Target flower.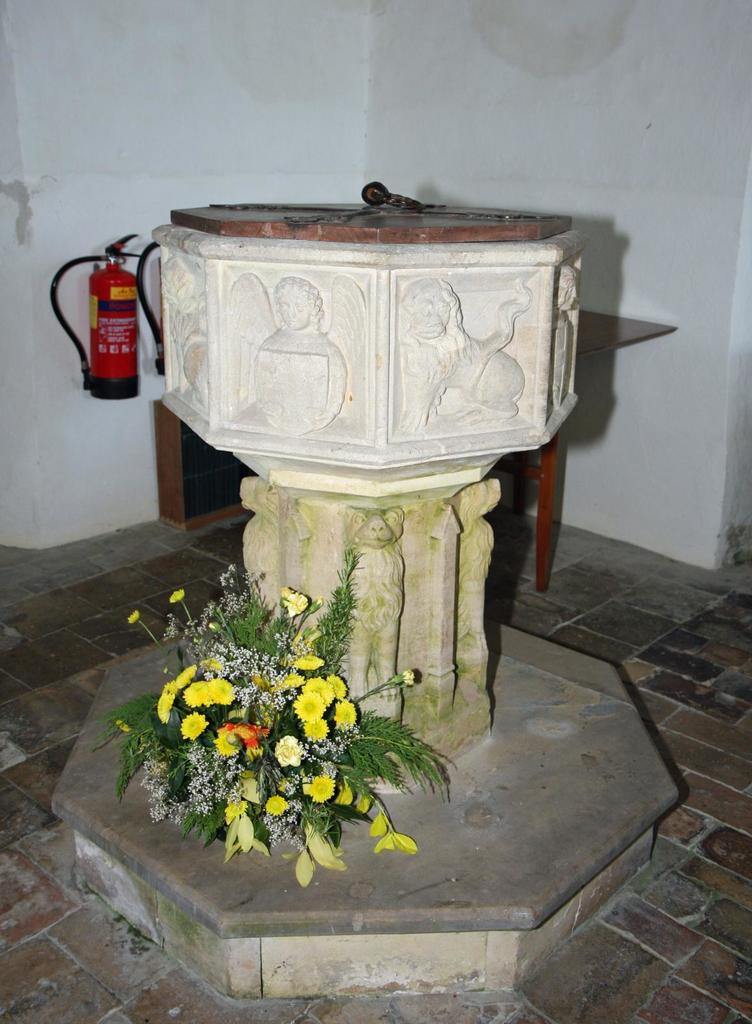
Target region: [246,772,265,809].
